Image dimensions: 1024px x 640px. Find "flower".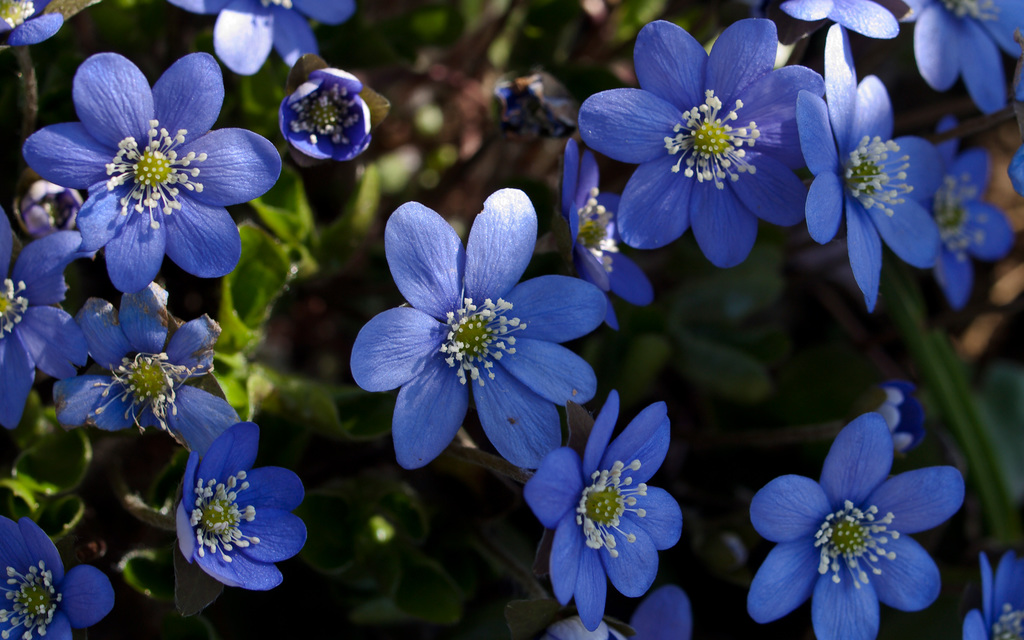
locate(0, 0, 77, 49).
